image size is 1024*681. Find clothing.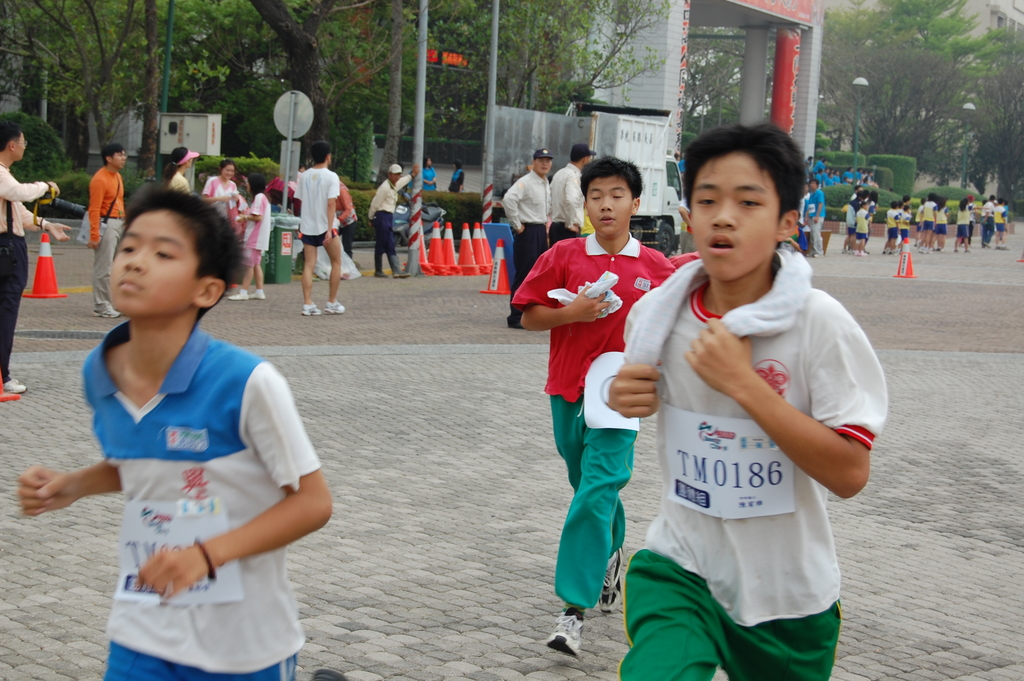
[x1=844, y1=197, x2=862, y2=236].
